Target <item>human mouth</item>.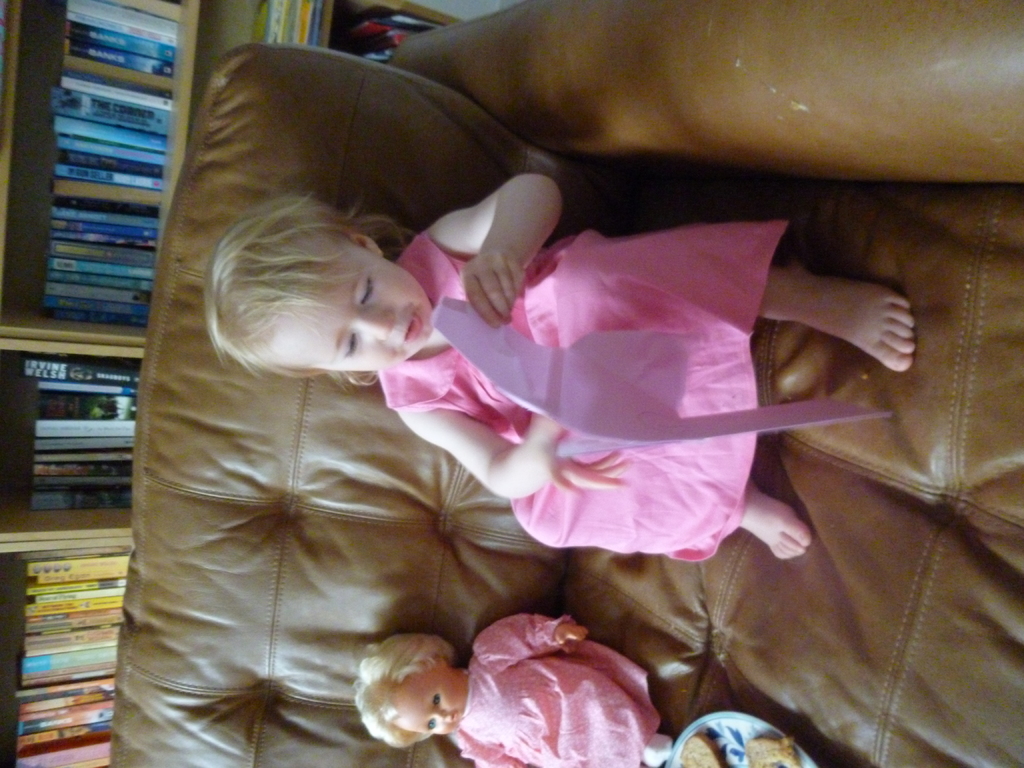
Target region: <box>445,705,462,721</box>.
